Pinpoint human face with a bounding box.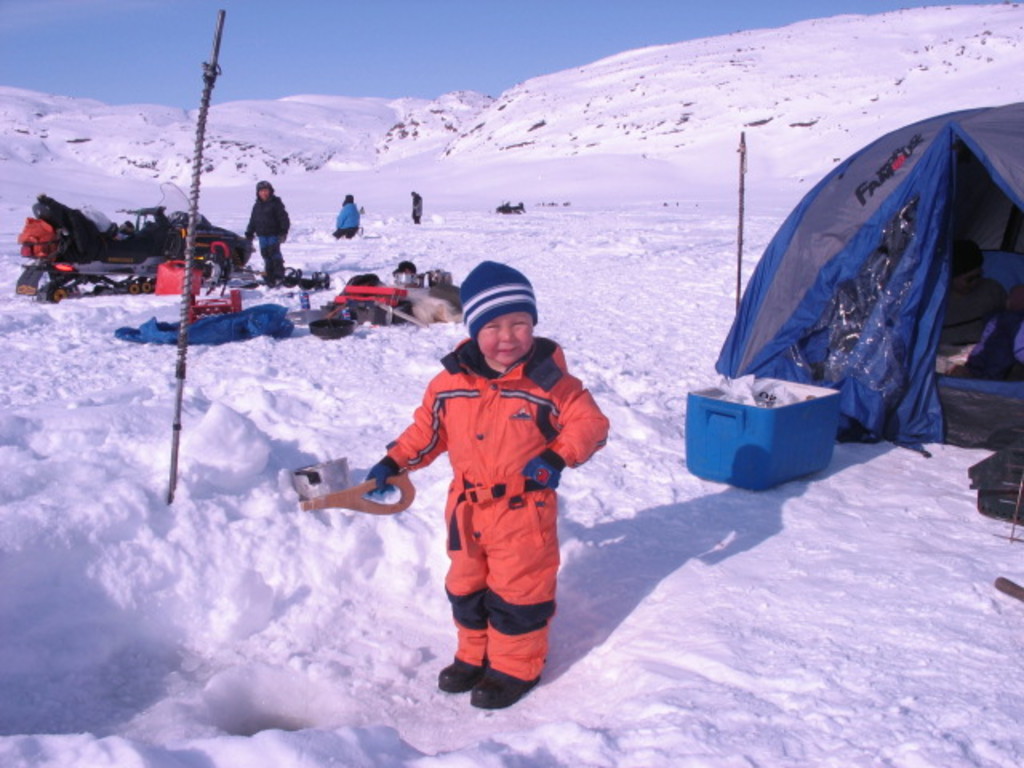
x1=475, y1=314, x2=534, y2=362.
